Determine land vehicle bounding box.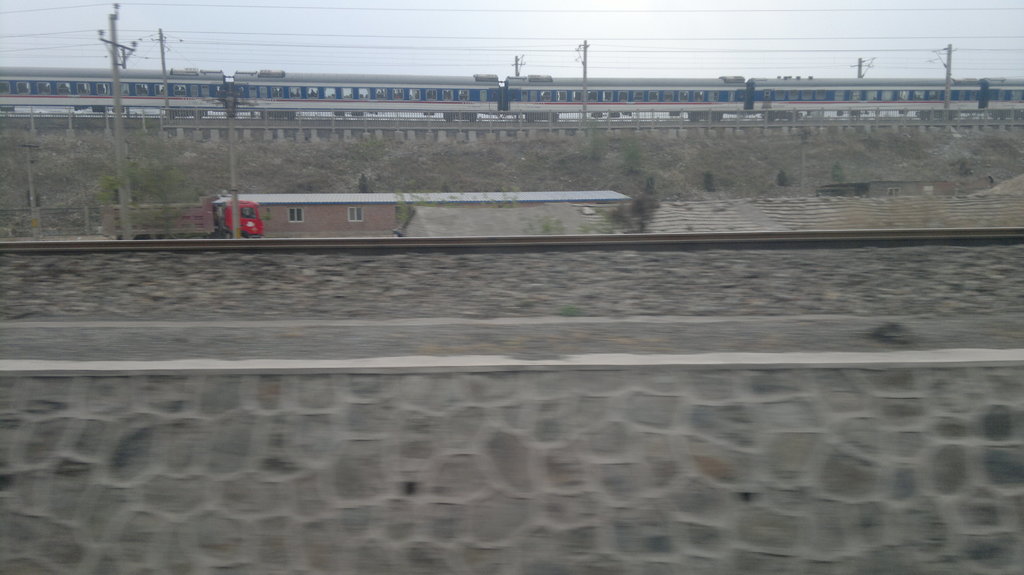
Determined: l=98, t=197, r=260, b=243.
